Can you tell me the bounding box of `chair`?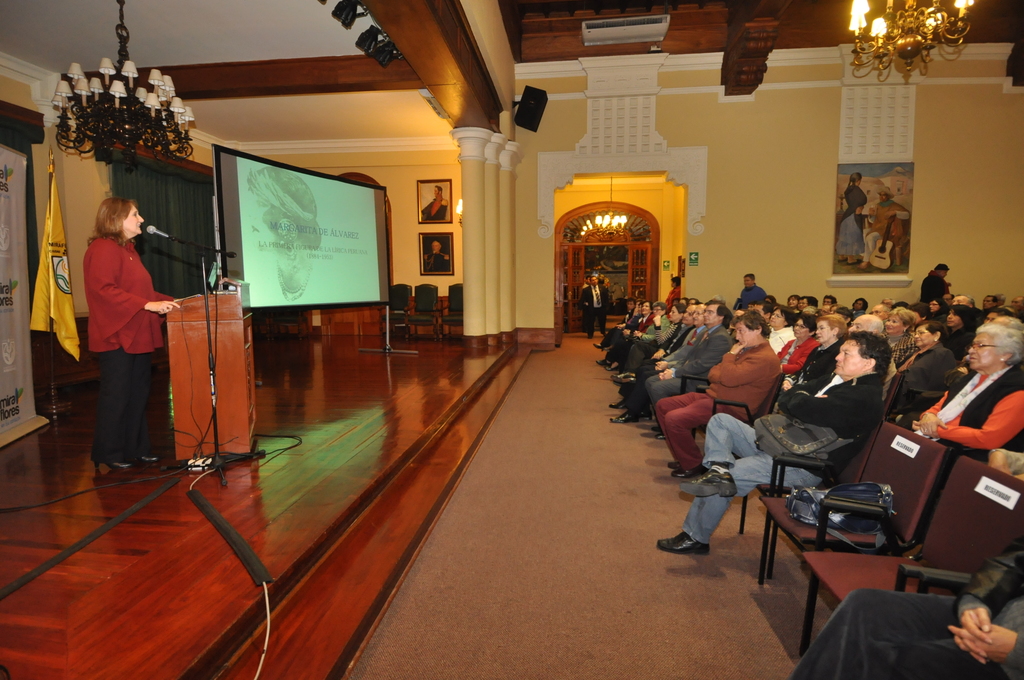
440 282 464 344.
